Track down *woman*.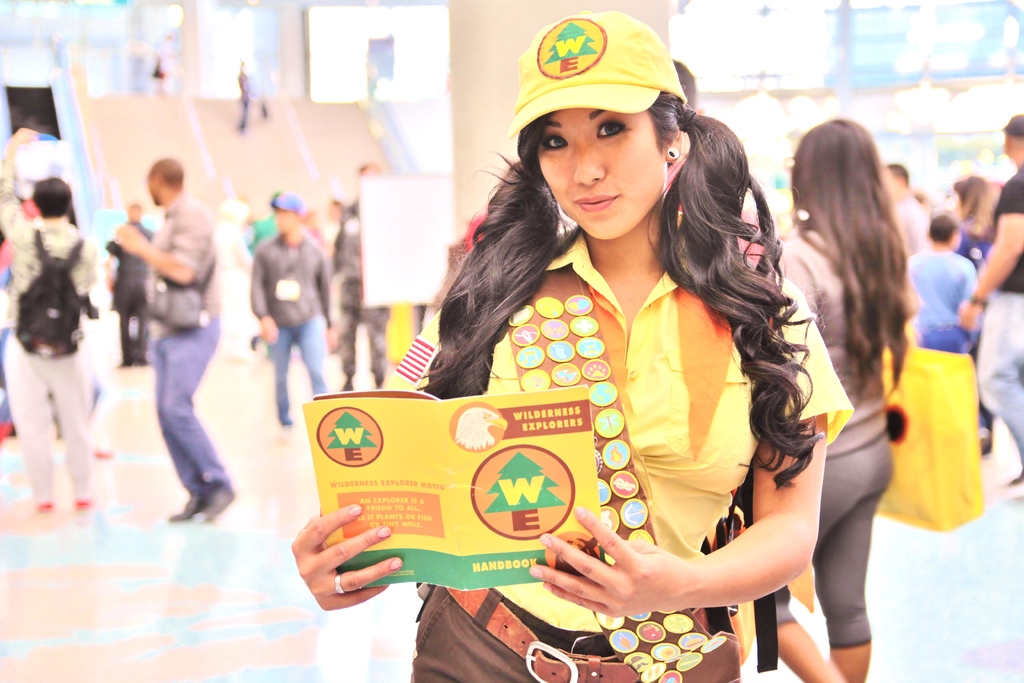
Tracked to (x1=291, y1=12, x2=849, y2=682).
